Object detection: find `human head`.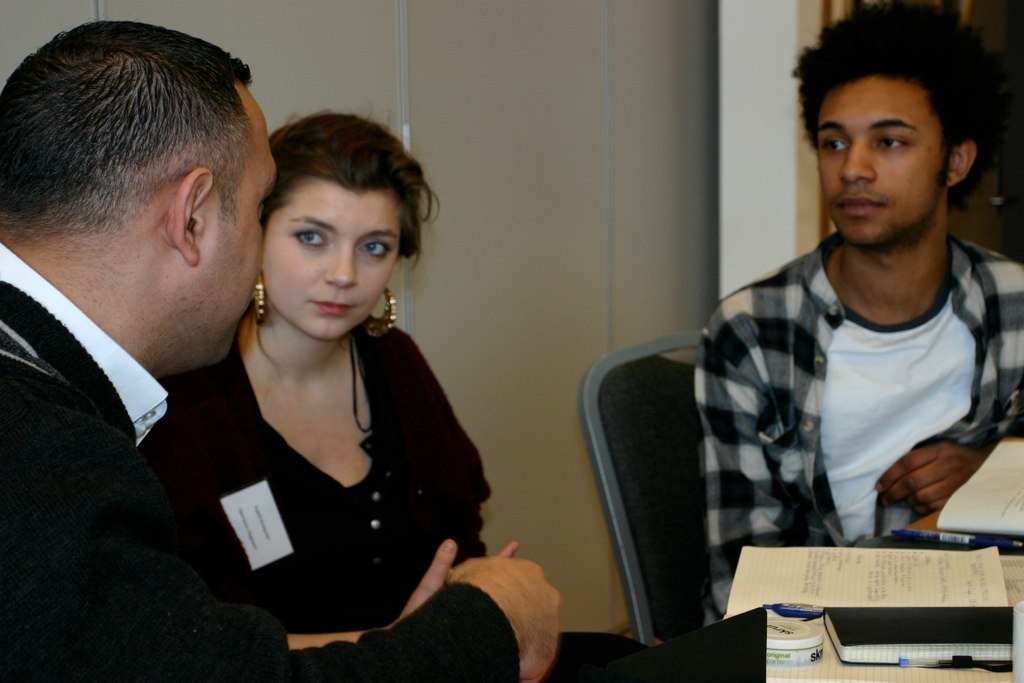
<region>257, 107, 424, 344</region>.
